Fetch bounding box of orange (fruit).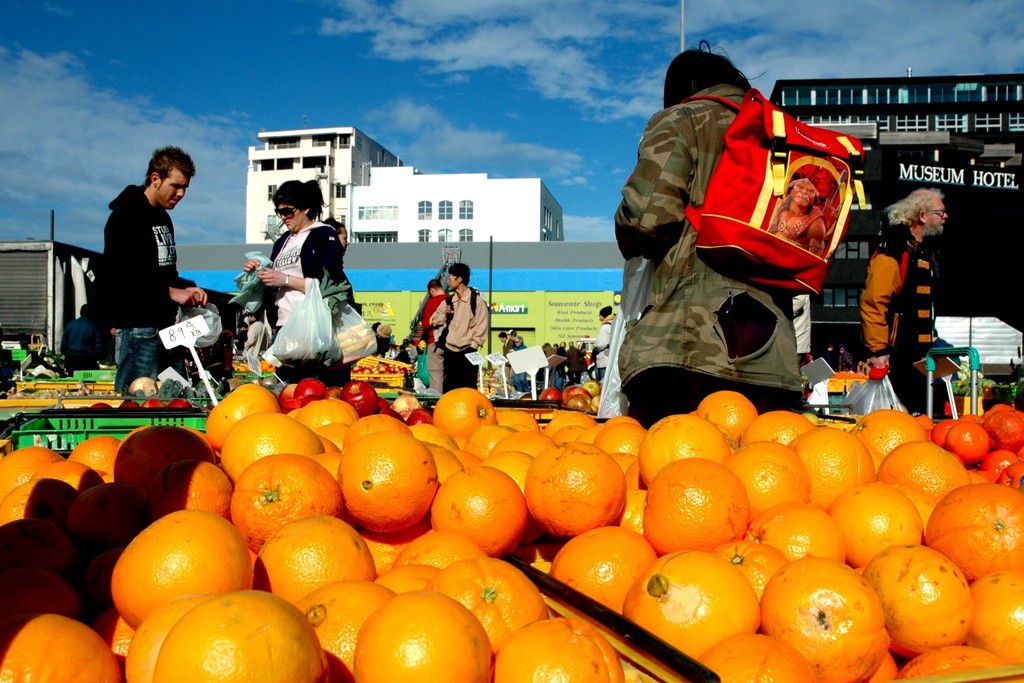
Bbox: (x1=529, y1=439, x2=634, y2=541).
